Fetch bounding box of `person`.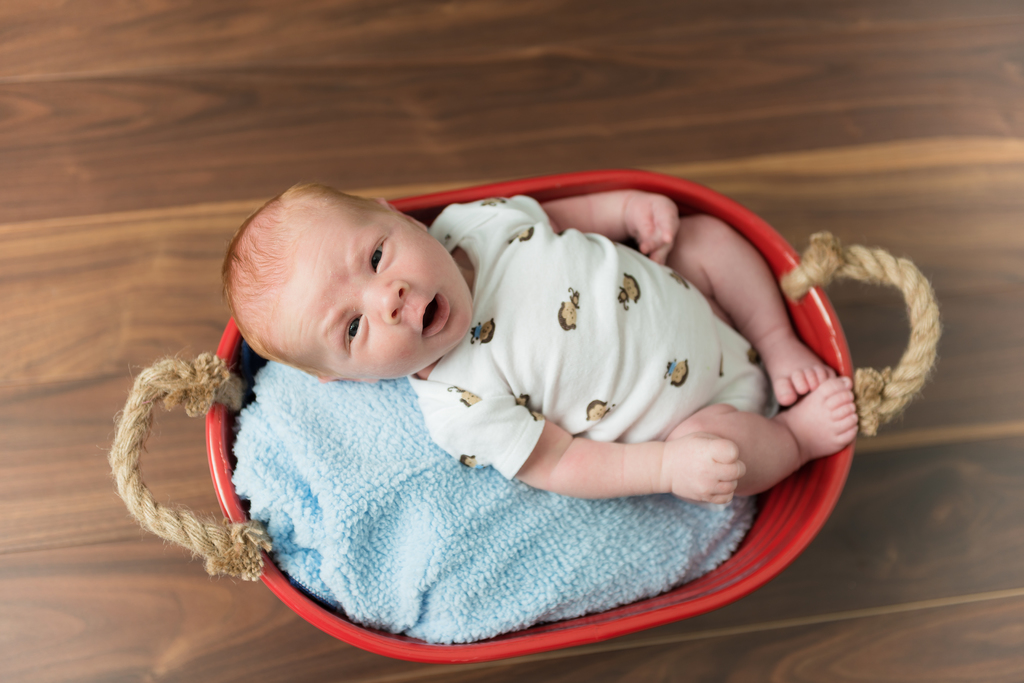
Bbox: region(218, 183, 879, 516).
